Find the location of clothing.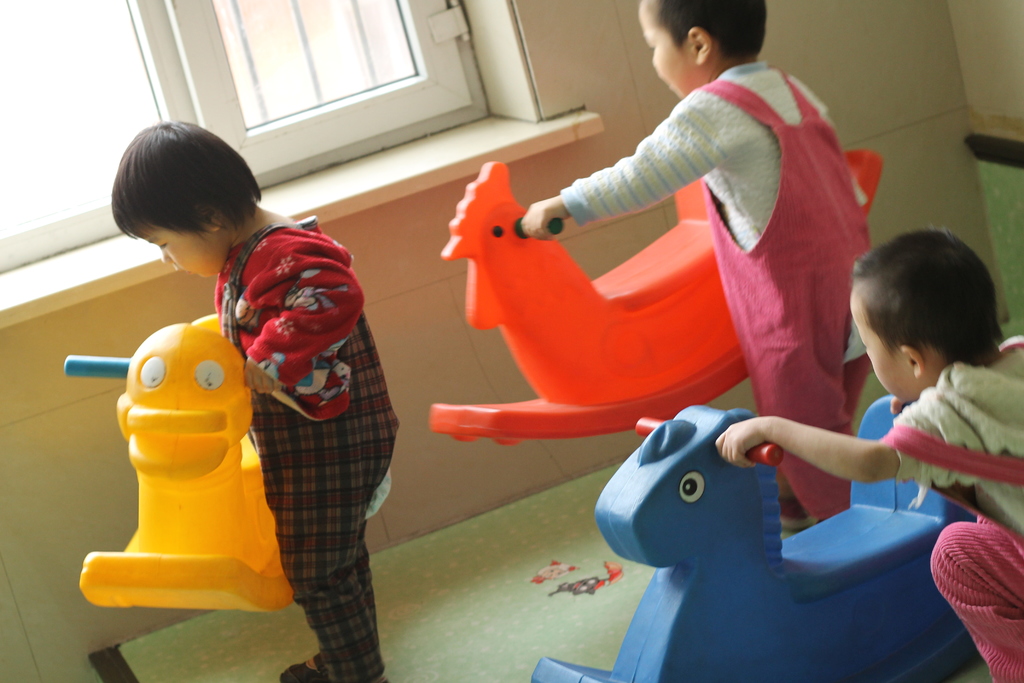
Location: <region>874, 341, 1023, 682</region>.
